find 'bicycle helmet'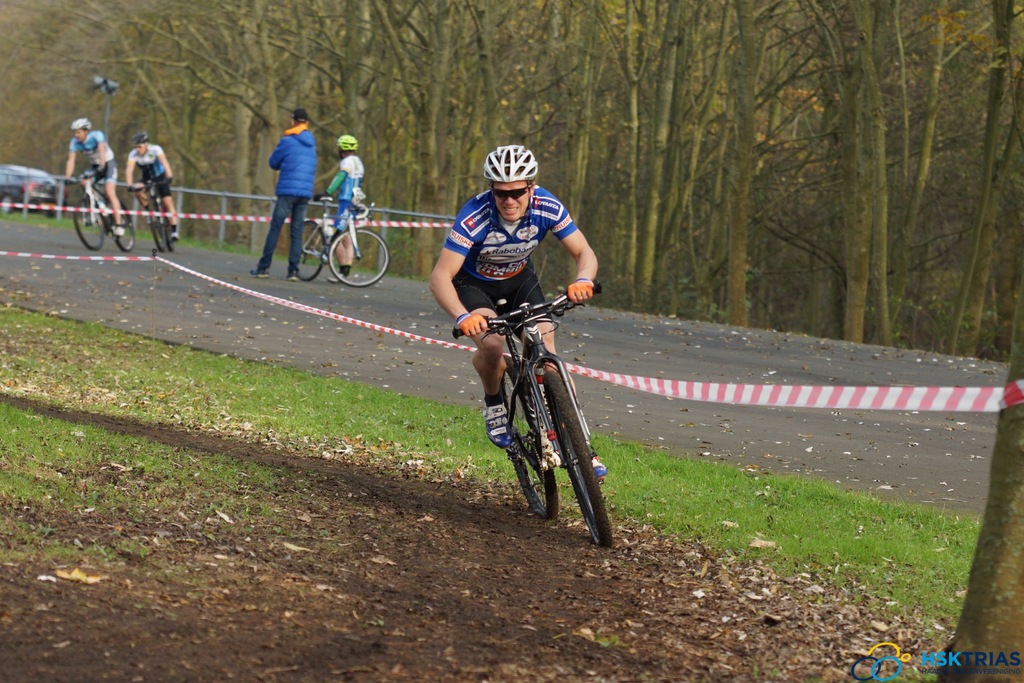
locate(337, 131, 356, 151)
